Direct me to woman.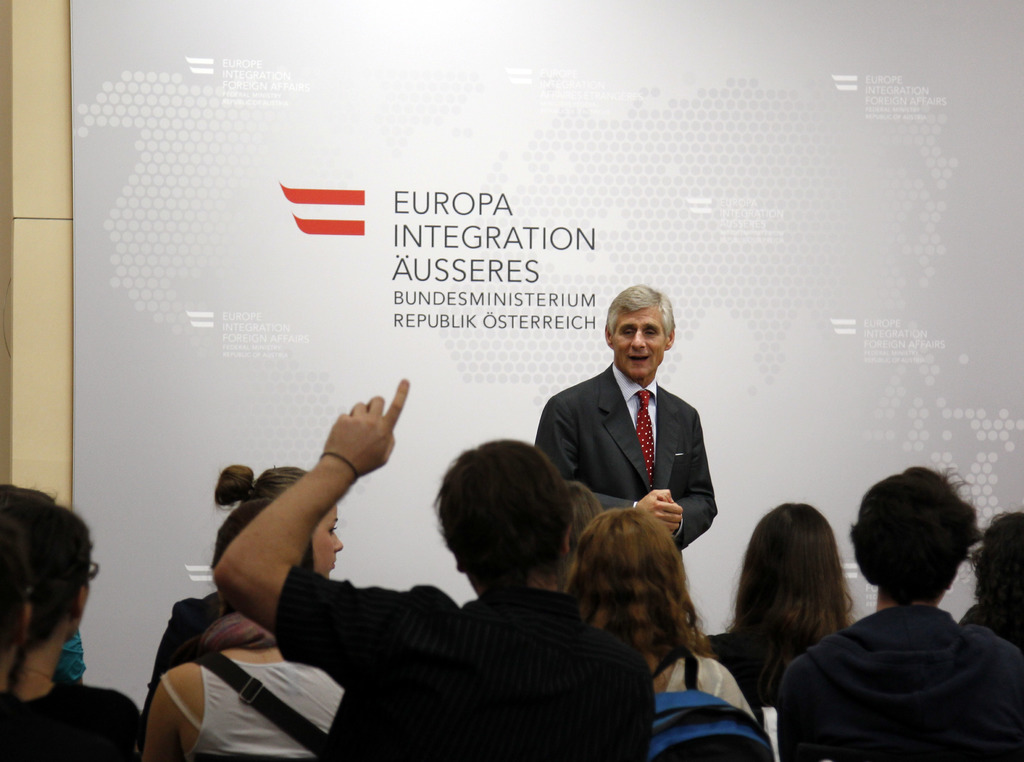
Direction: locate(689, 495, 863, 724).
